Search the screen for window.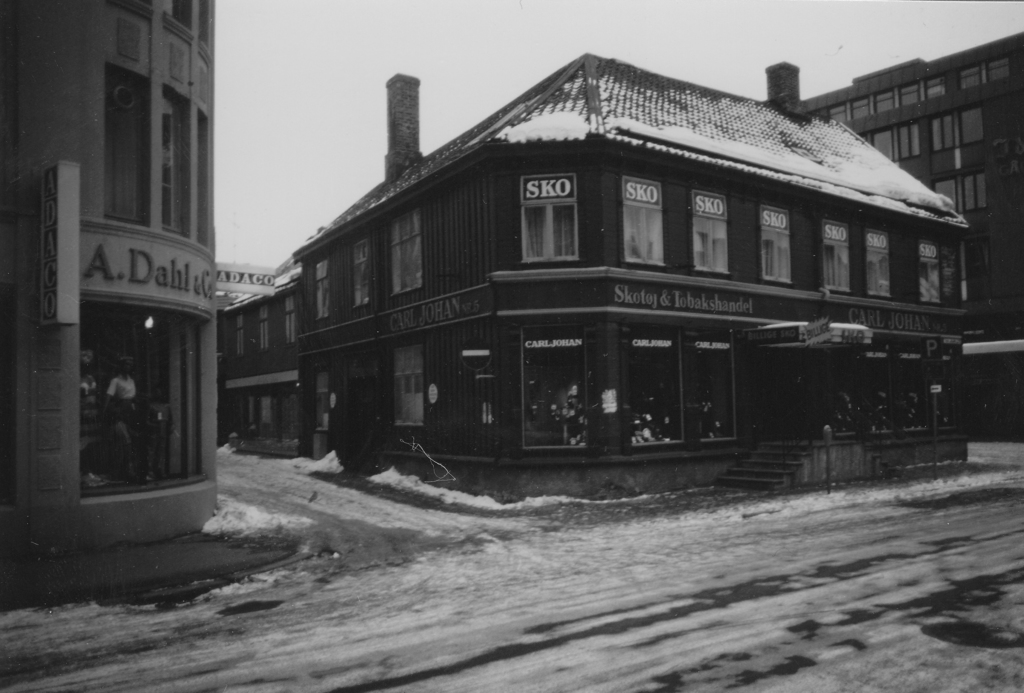
Found at region(899, 82, 920, 107).
